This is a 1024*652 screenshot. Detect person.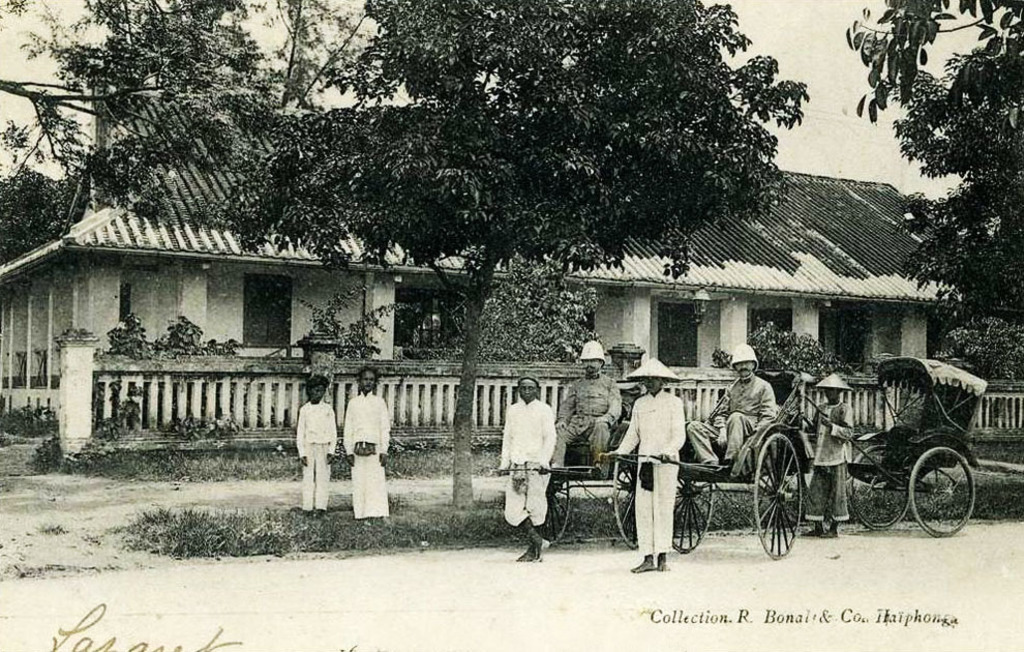
{"x1": 496, "y1": 382, "x2": 556, "y2": 559}.
